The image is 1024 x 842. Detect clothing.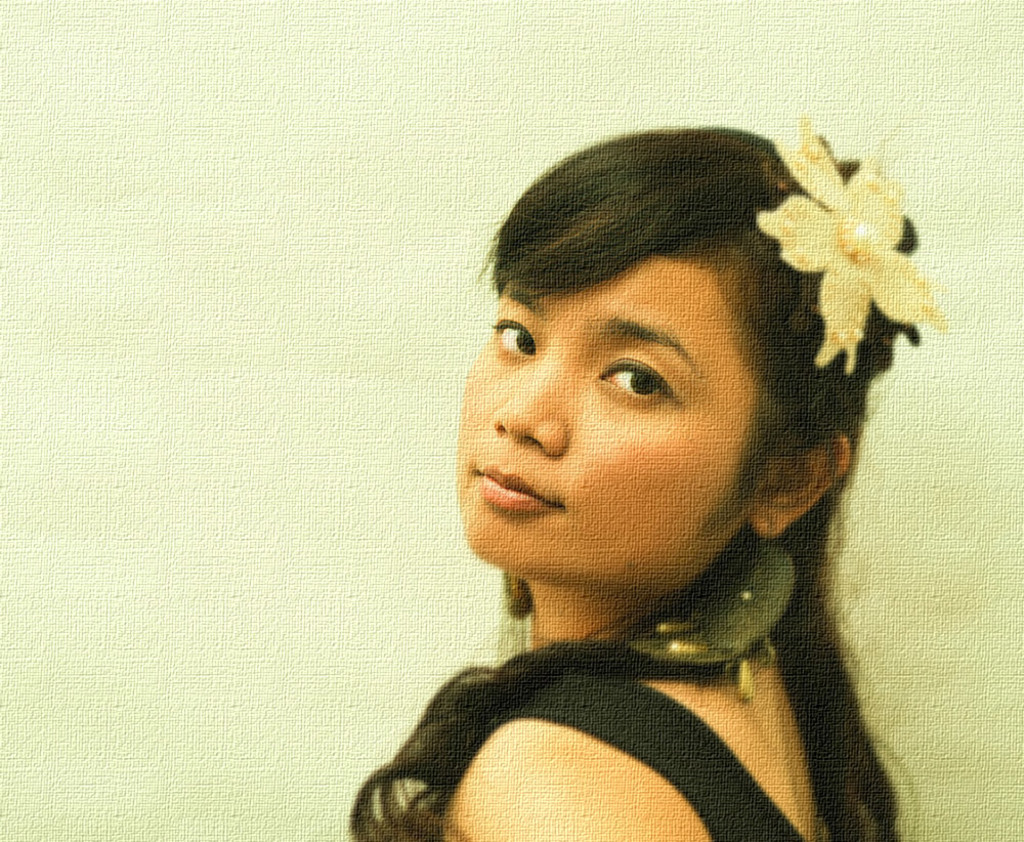
Detection: detection(411, 543, 805, 841).
